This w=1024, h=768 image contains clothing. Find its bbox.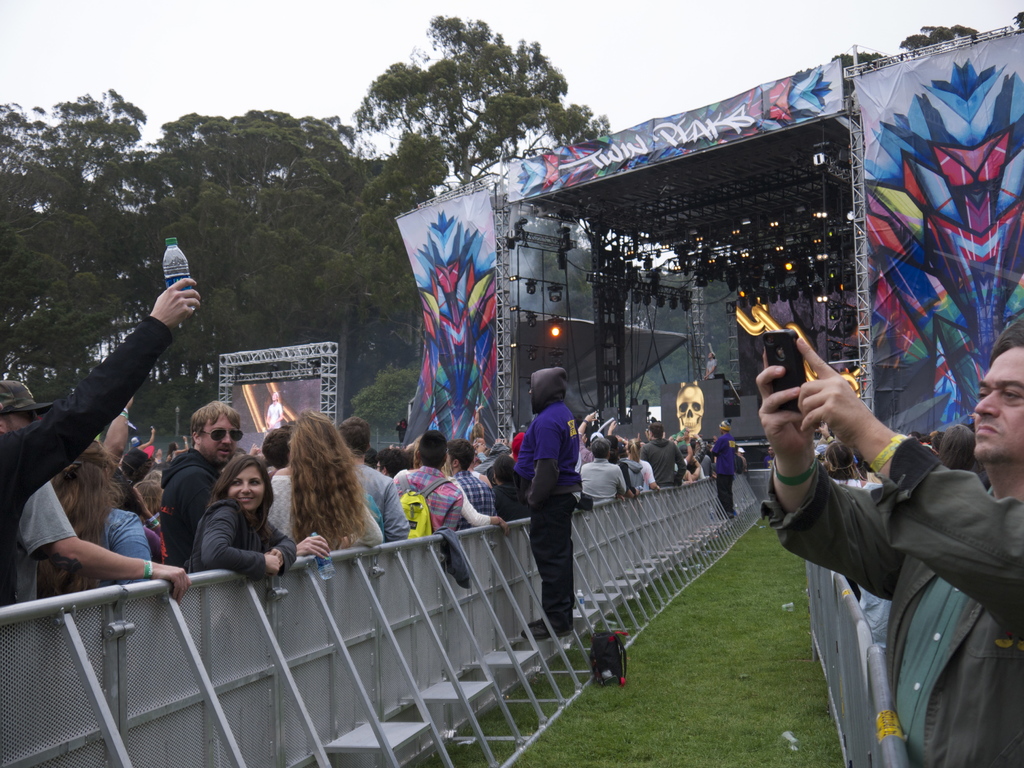
left=457, top=470, right=497, bottom=513.
